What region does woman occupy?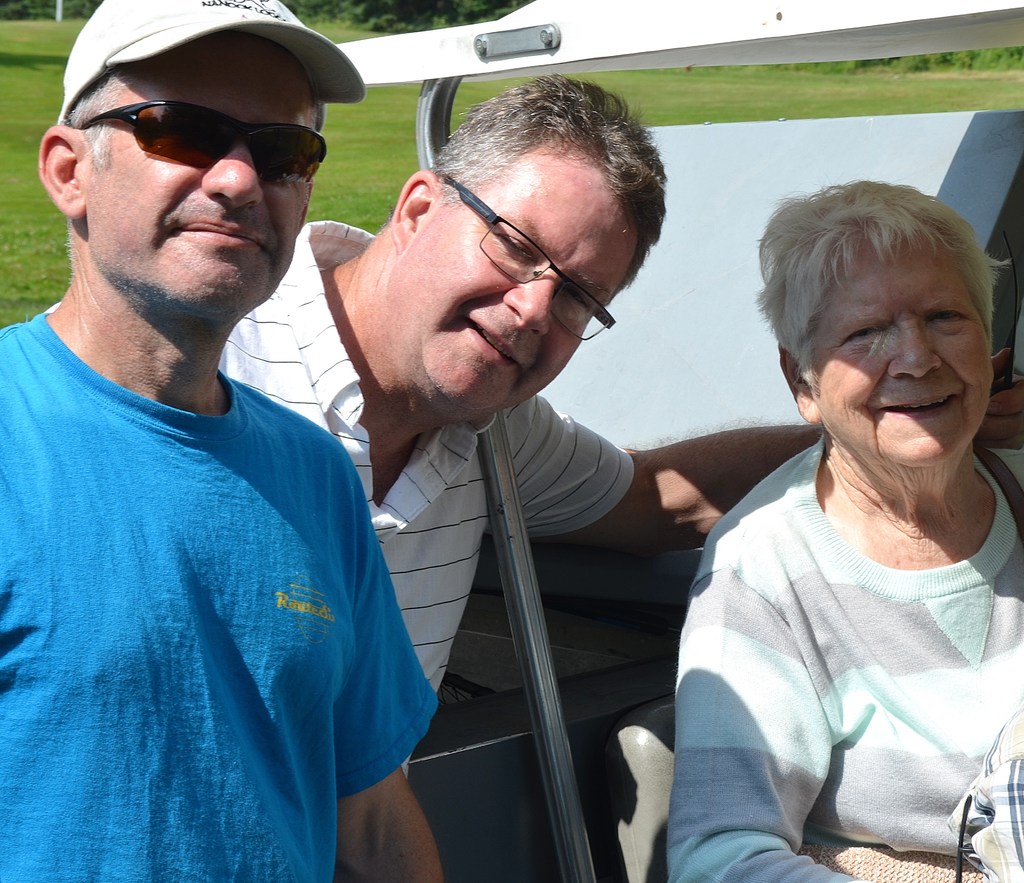
detection(637, 166, 1002, 882).
